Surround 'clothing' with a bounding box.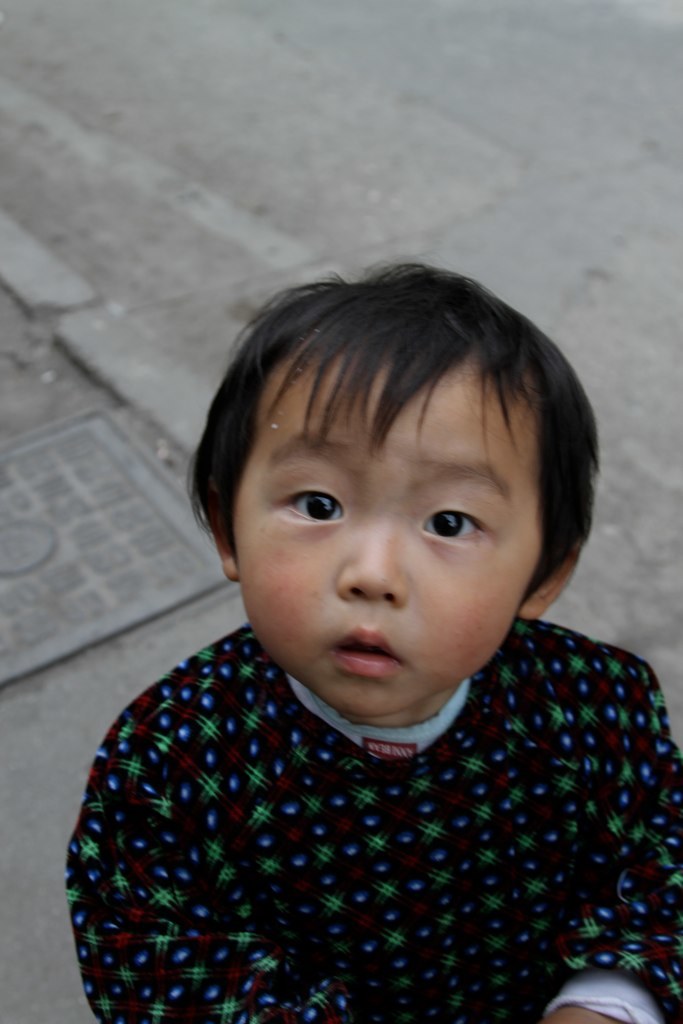
(x1=37, y1=615, x2=673, y2=1018).
